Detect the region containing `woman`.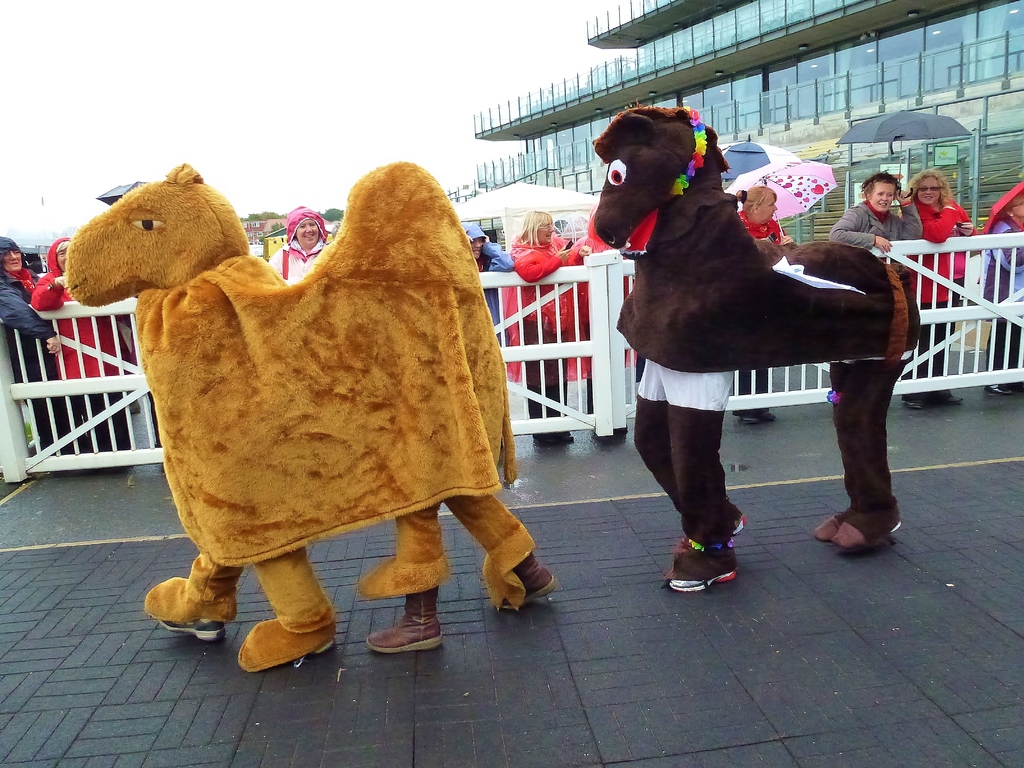
{"x1": 904, "y1": 163, "x2": 1000, "y2": 390}.
